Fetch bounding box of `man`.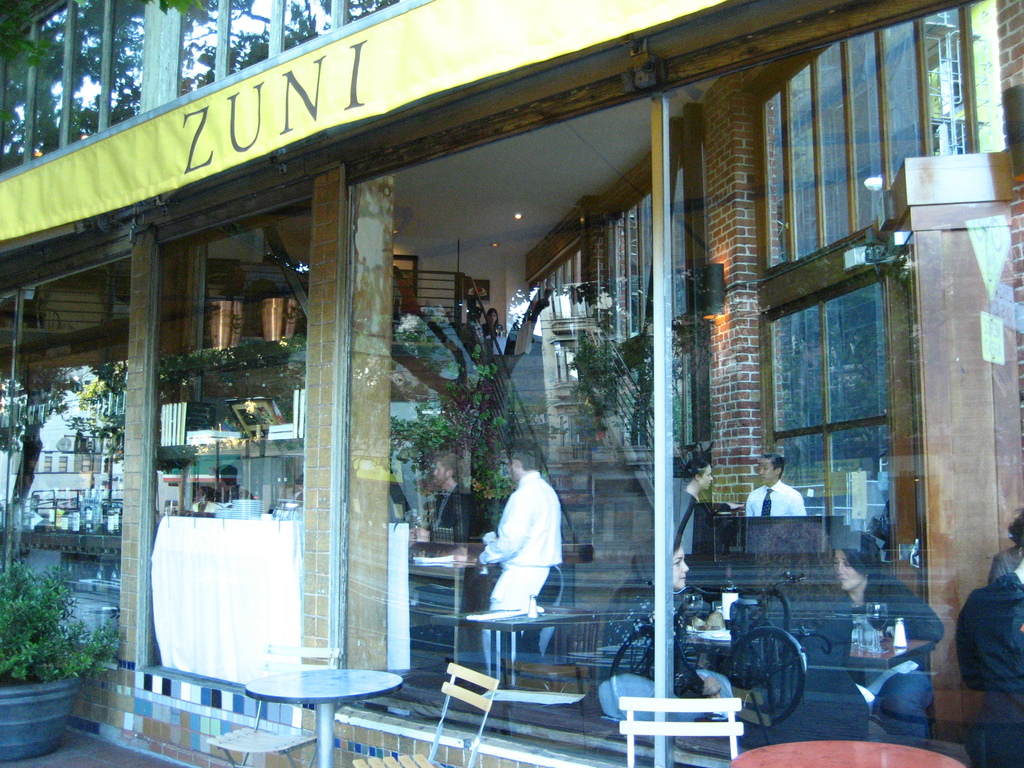
Bbox: region(218, 463, 255, 500).
